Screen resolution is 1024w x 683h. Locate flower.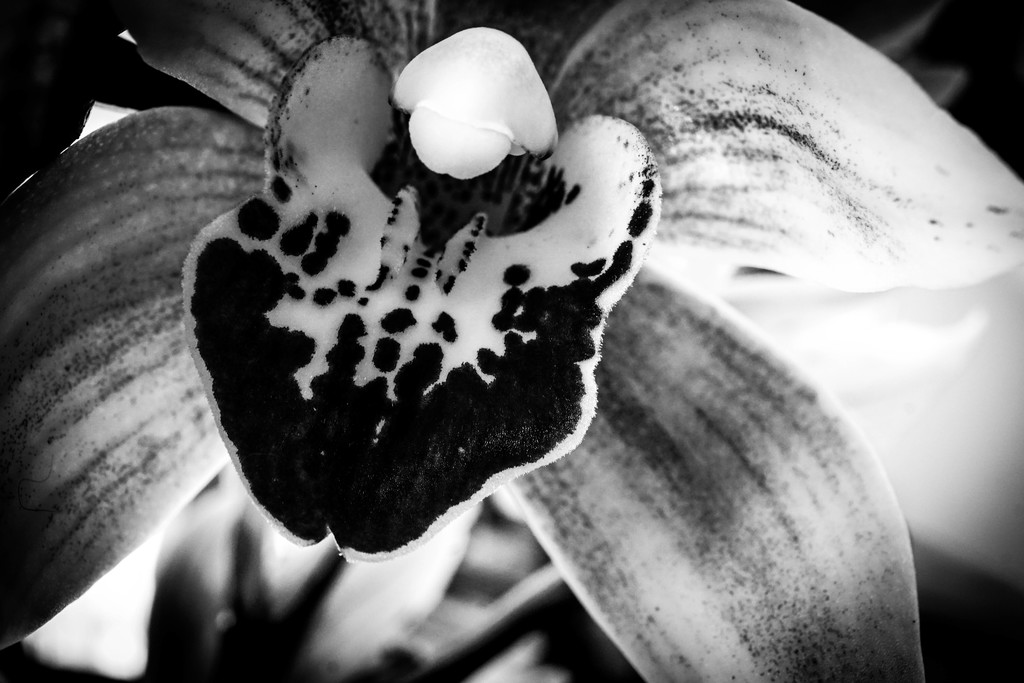
box=[0, 8, 1023, 682].
